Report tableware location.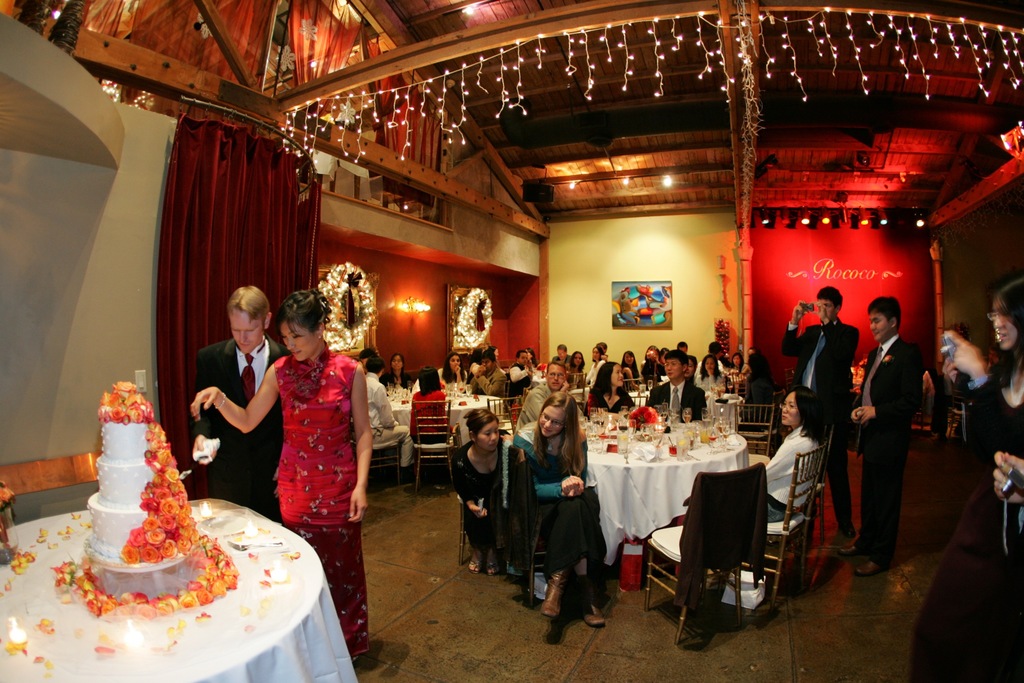
Report: bbox=(639, 384, 644, 397).
